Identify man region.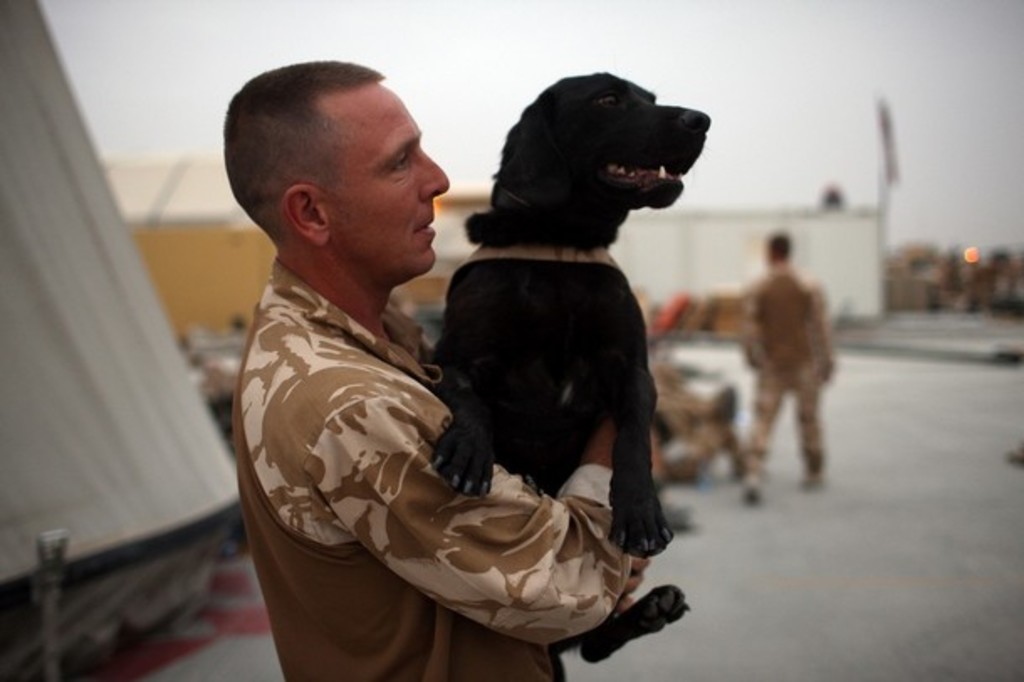
Region: (left=735, top=230, right=834, bottom=509).
